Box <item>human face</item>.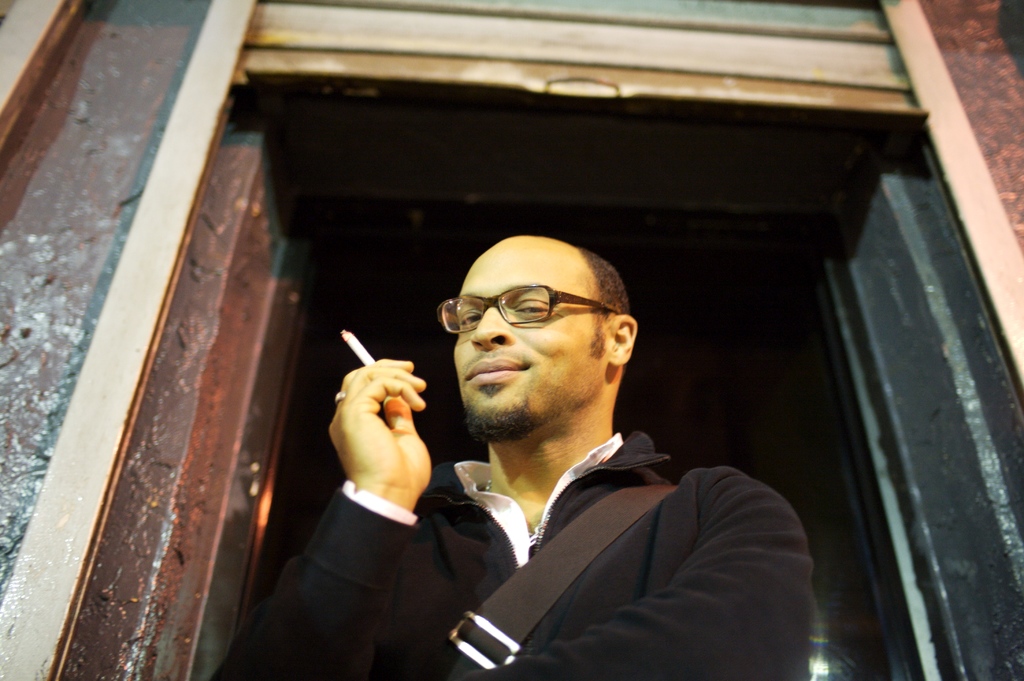
(454,247,607,438).
